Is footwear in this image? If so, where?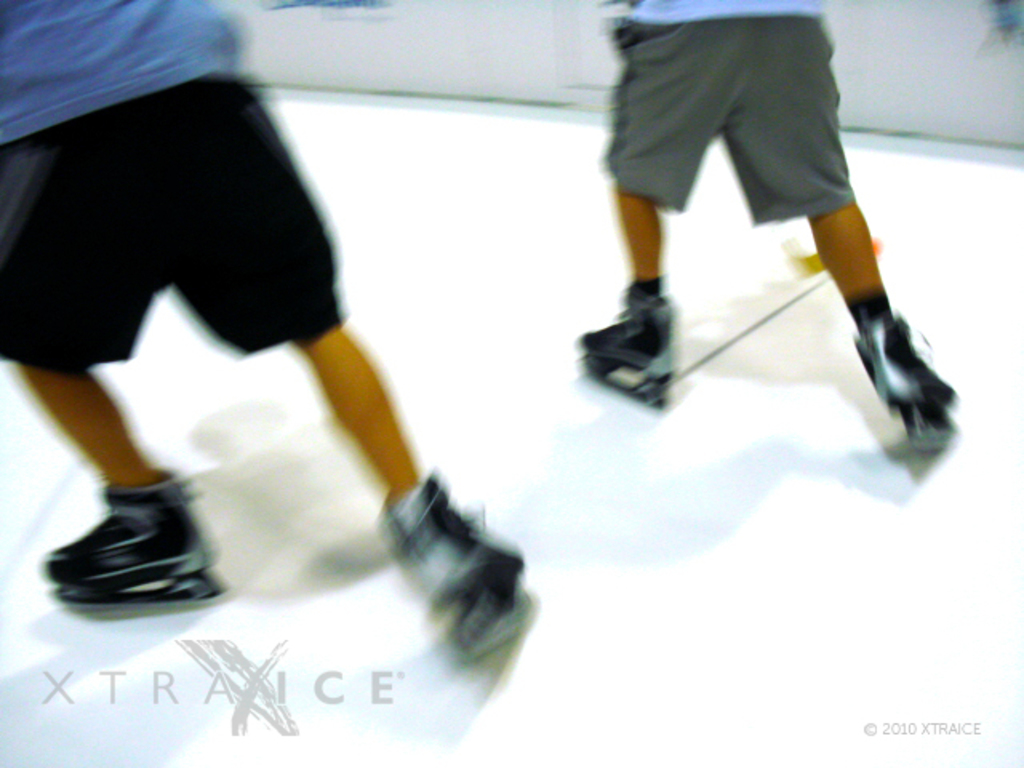
Yes, at (x1=379, y1=477, x2=520, y2=605).
